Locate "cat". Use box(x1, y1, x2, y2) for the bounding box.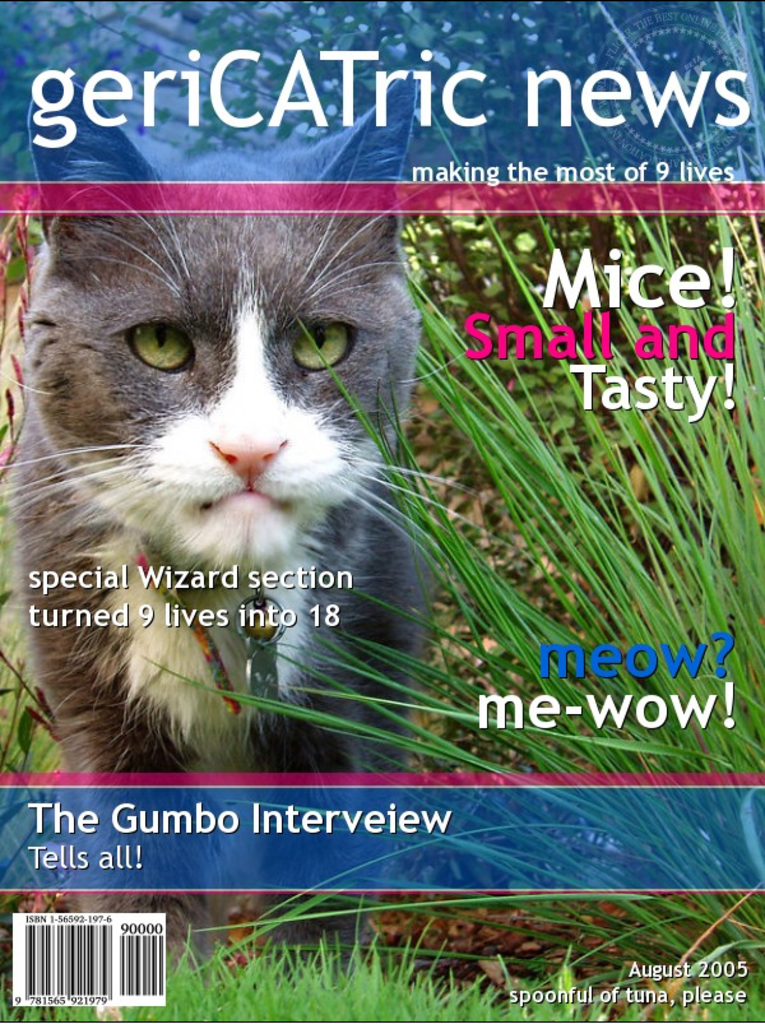
box(0, 68, 414, 982).
